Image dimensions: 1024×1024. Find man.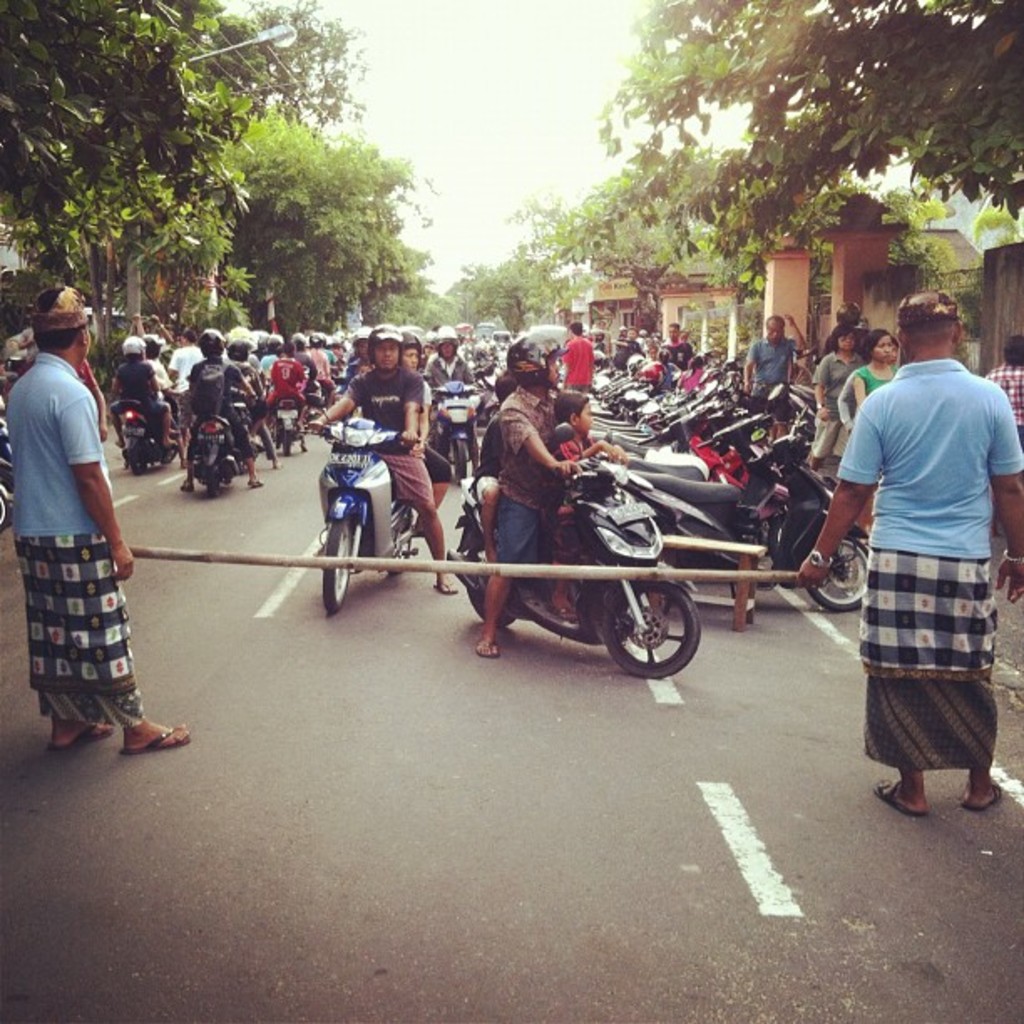
266, 343, 313, 423.
